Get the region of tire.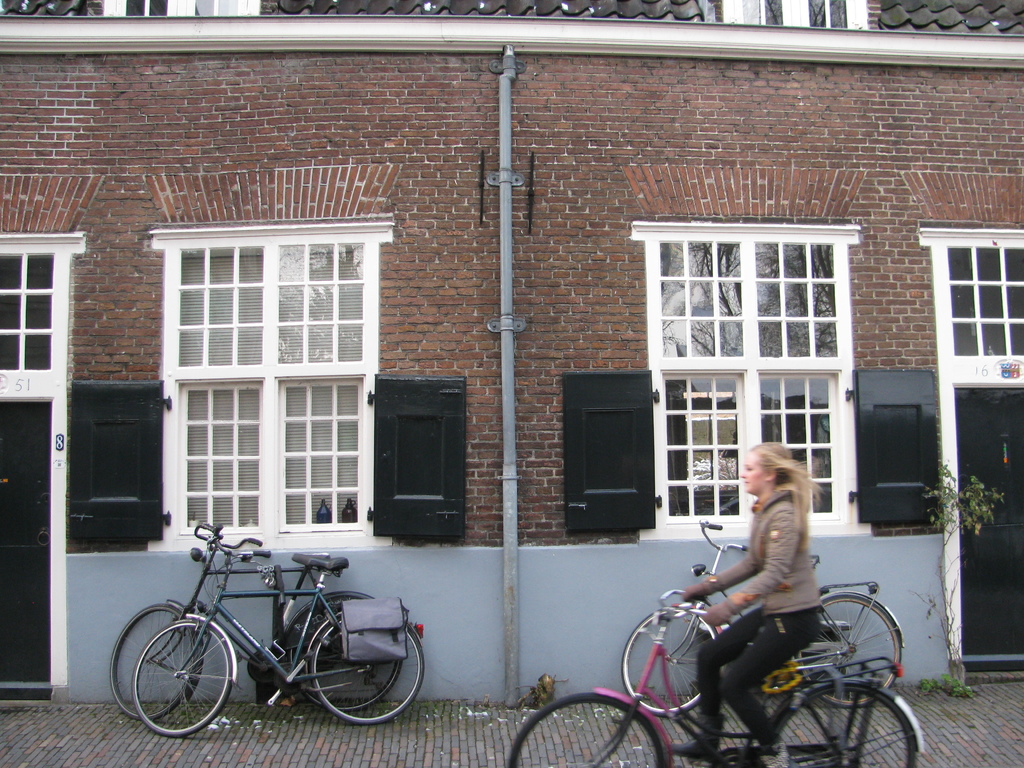
BBox(619, 600, 723, 716).
